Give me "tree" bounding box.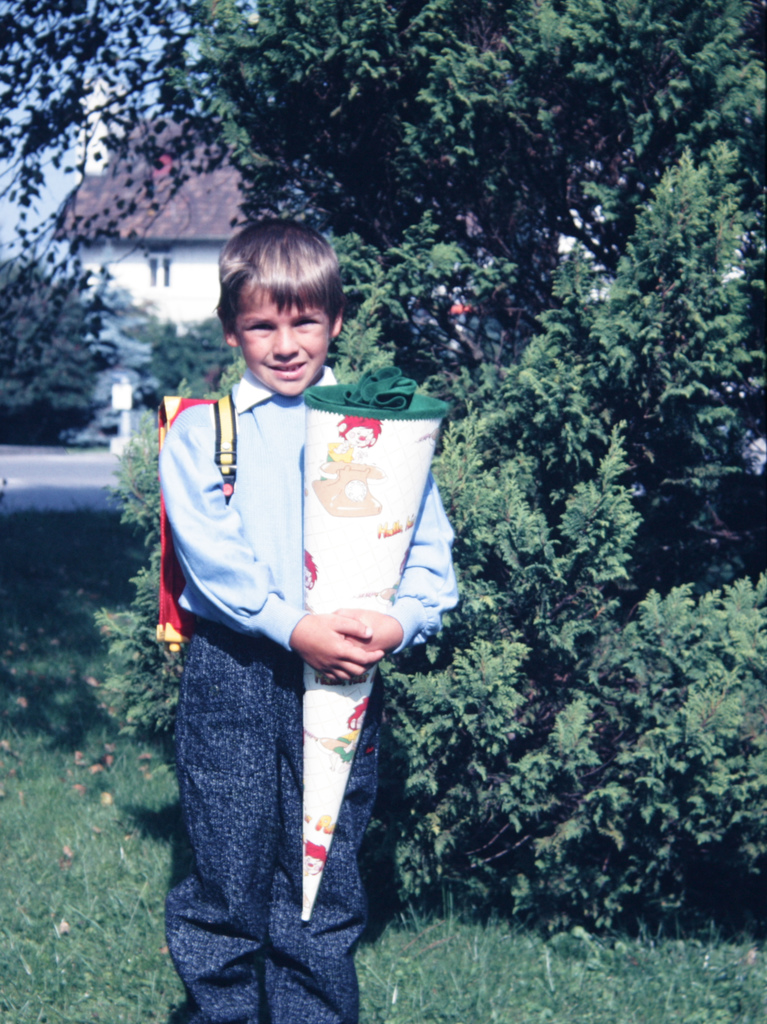
pyautogui.locateOnScreen(0, 0, 766, 945).
